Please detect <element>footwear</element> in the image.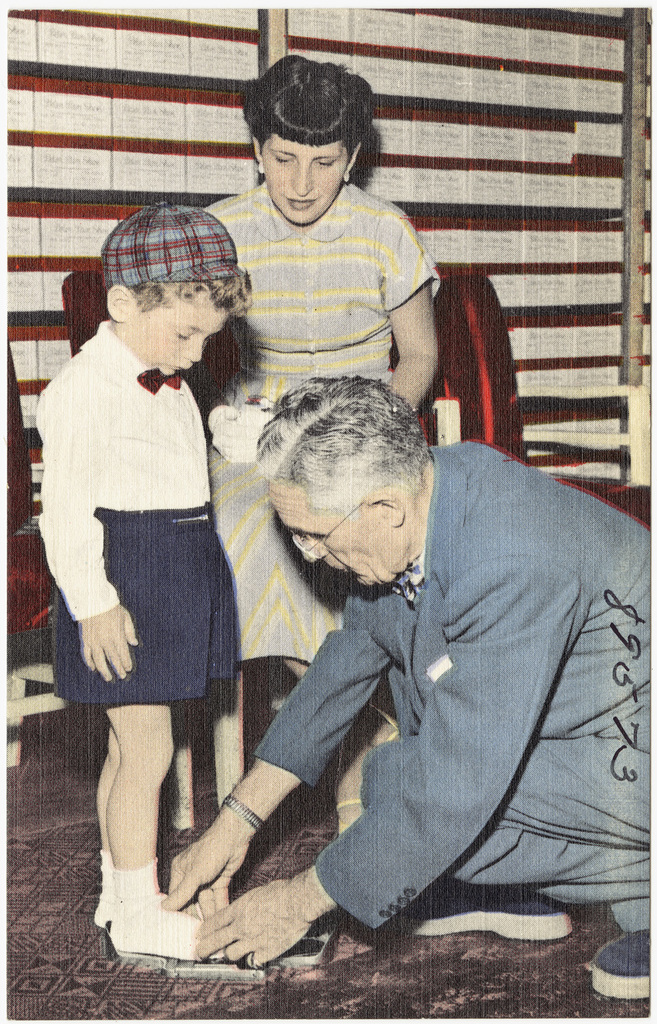
bbox(93, 922, 105, 964).
